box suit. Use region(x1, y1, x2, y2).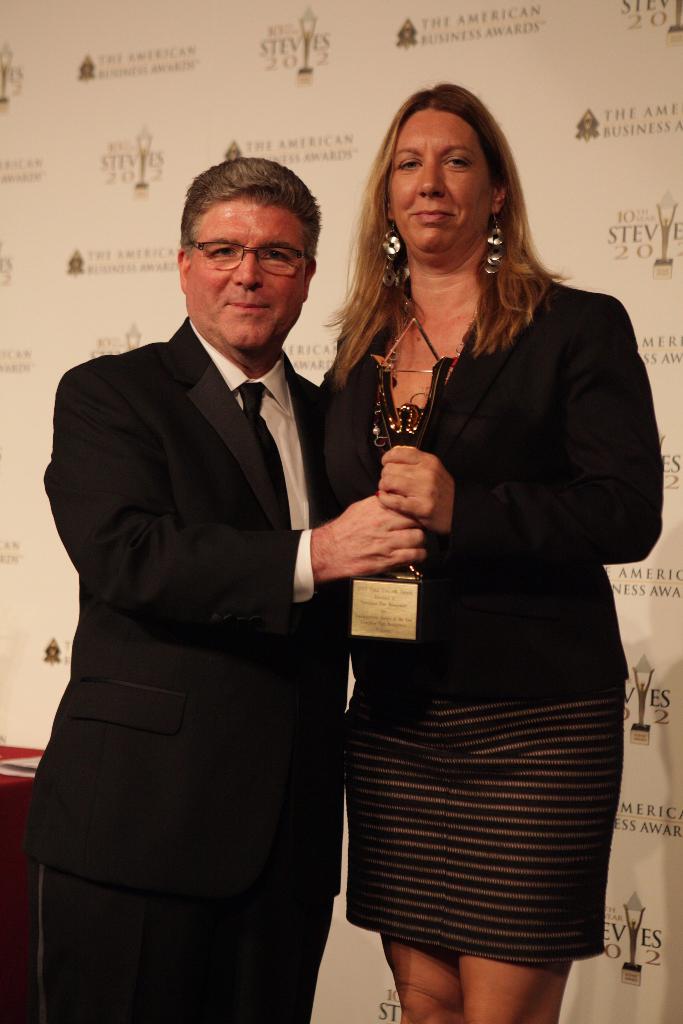
region(12, 299, 388, 997).
